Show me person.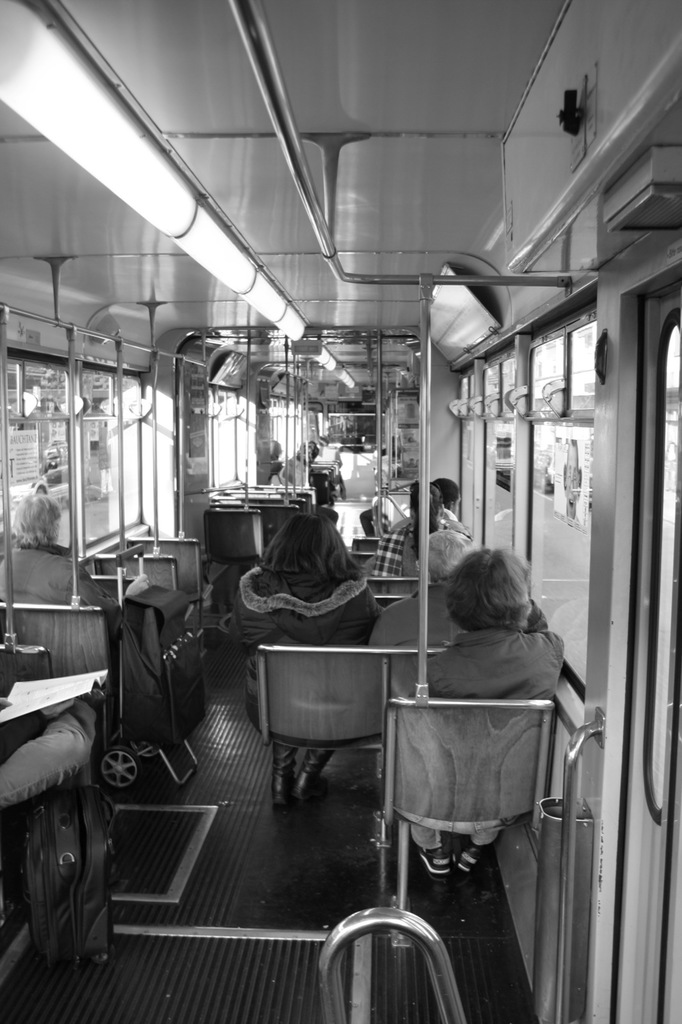
person is here: bbox(408, 547, 560, 872).
